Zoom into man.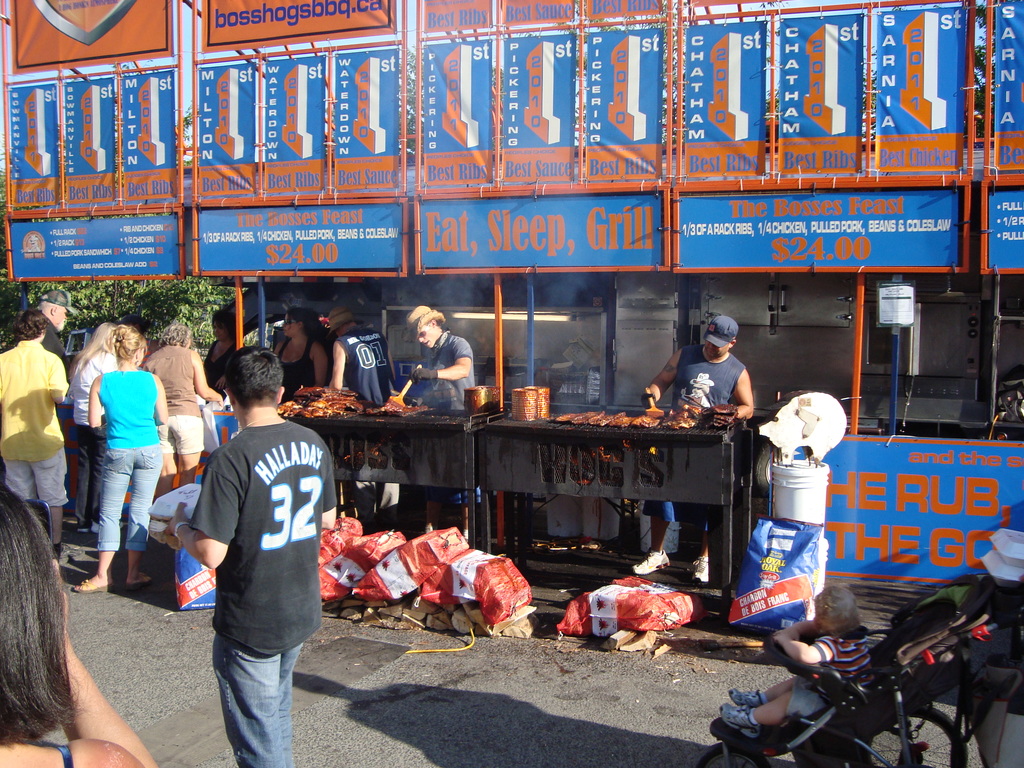
Zoom target: [164,342,337,767].
